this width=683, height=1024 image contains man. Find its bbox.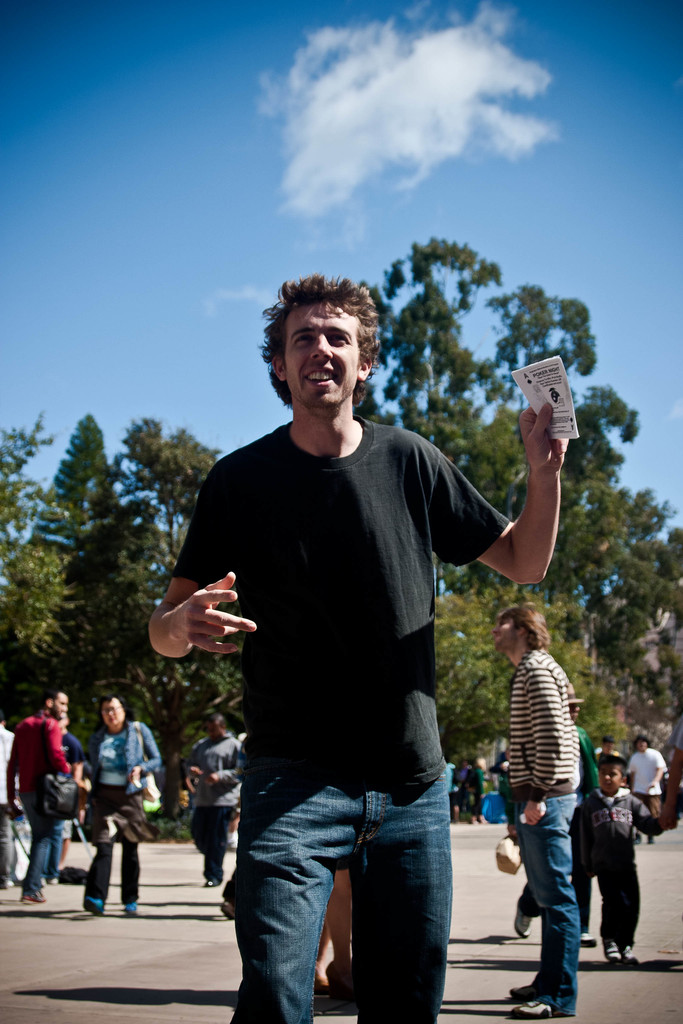
pyautogui.locateOnScreen(77, 691, 168, 913).
